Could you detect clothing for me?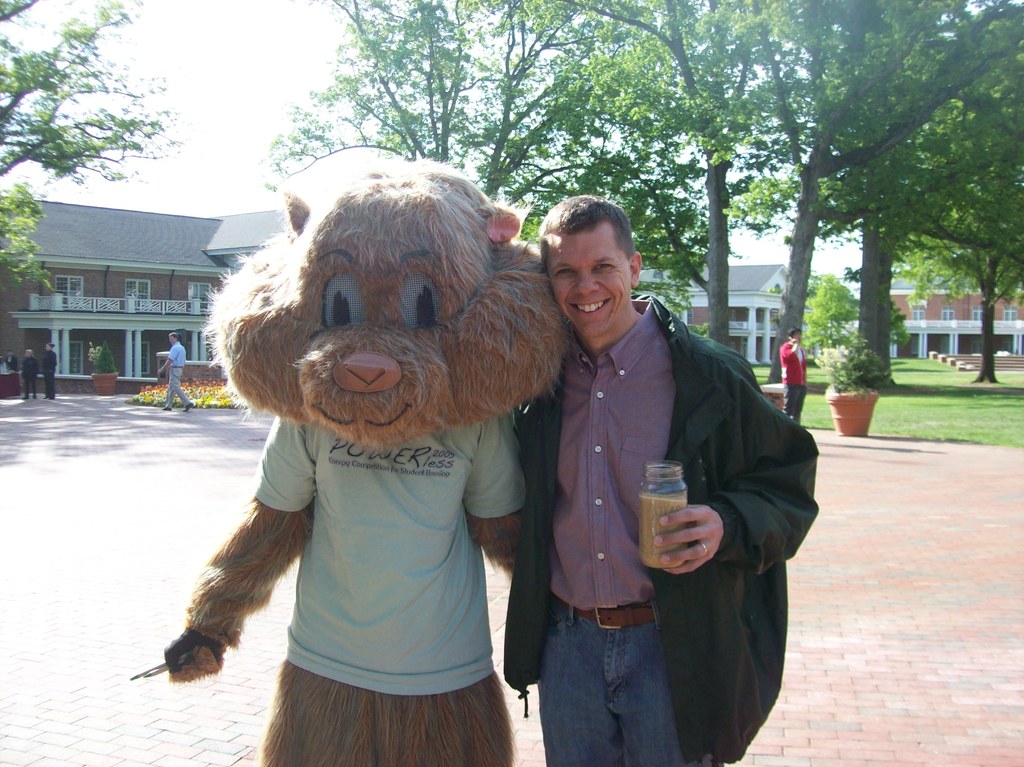
Detection result: region(45, 350, 56, 402).
